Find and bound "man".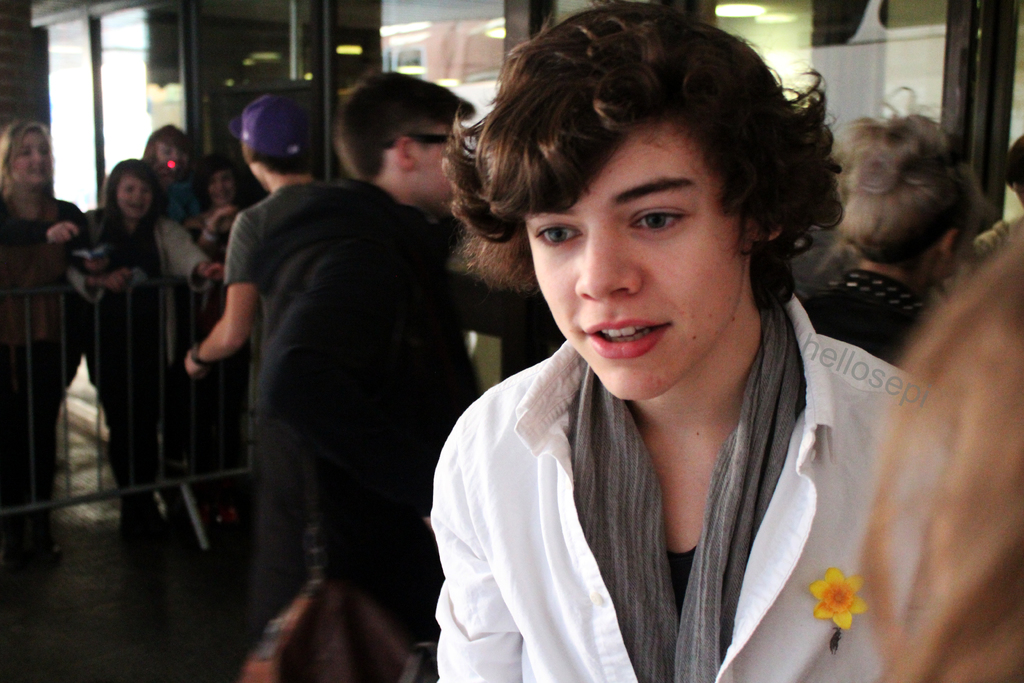
Bound: bbox=(234, 63, 530, 682).
